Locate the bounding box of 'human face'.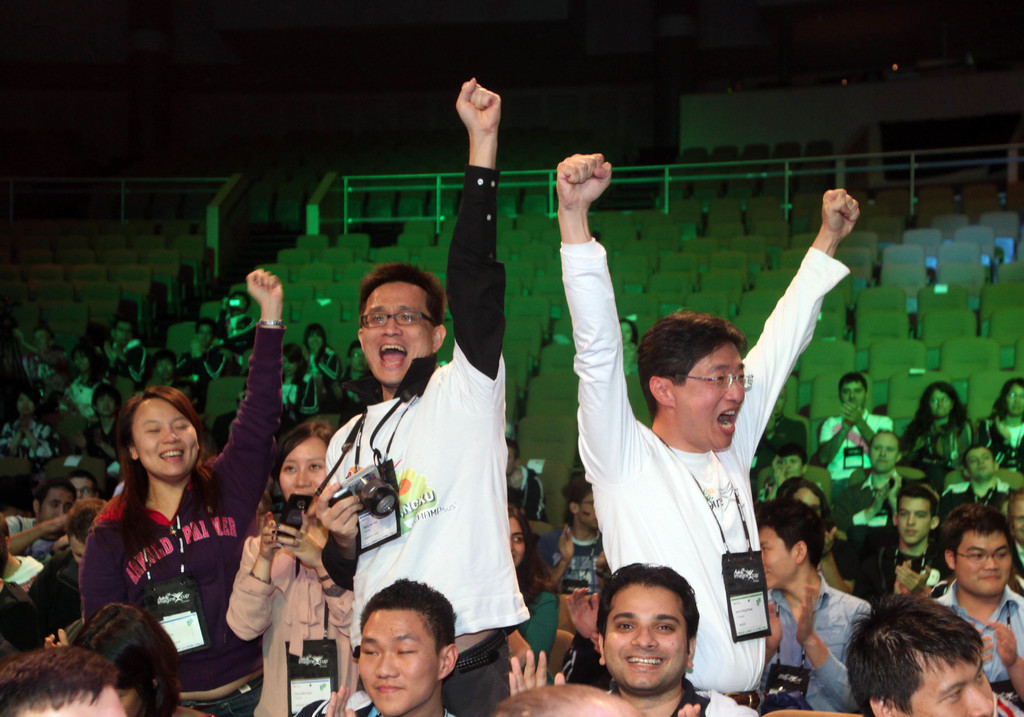
Bounding box: rect(673, 336, 748, 452).
